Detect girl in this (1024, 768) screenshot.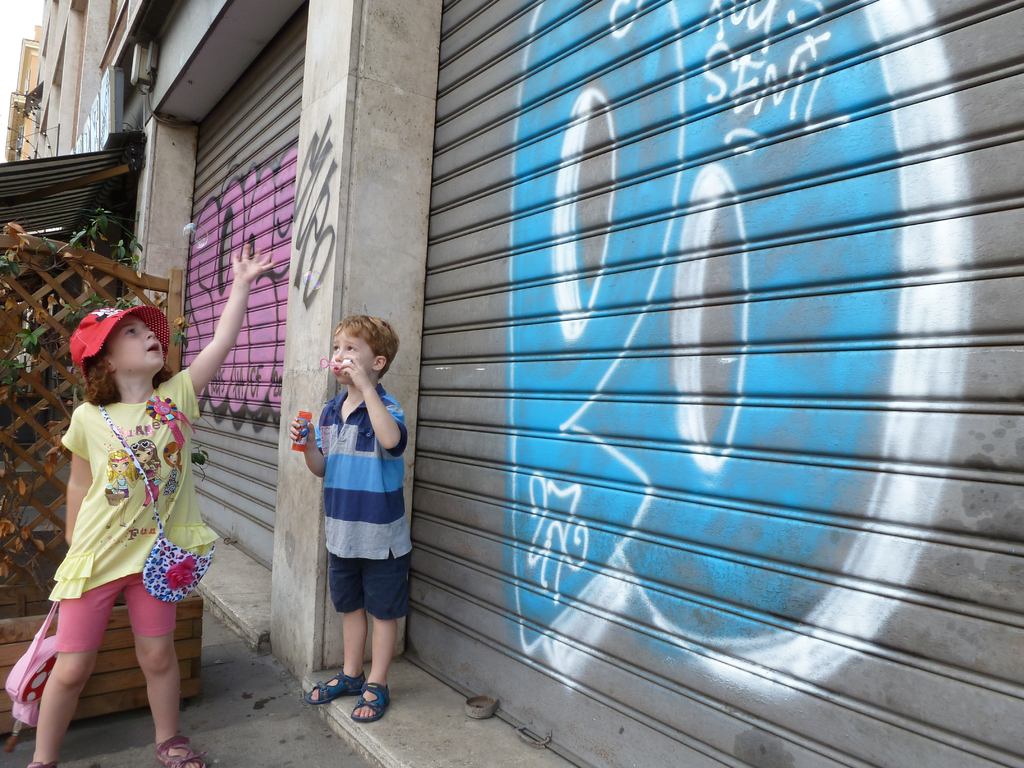
Detection: [left=15, top=241, right=287, bottom=767].
